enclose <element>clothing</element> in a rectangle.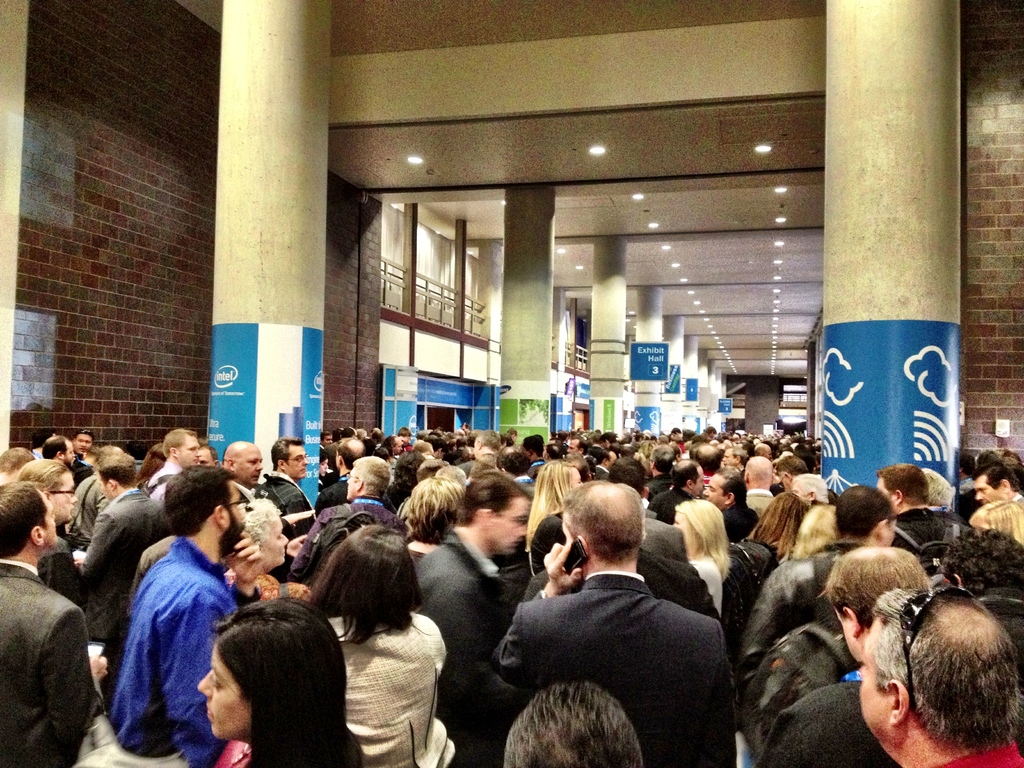
select_region(146, 455, 183, 506).
